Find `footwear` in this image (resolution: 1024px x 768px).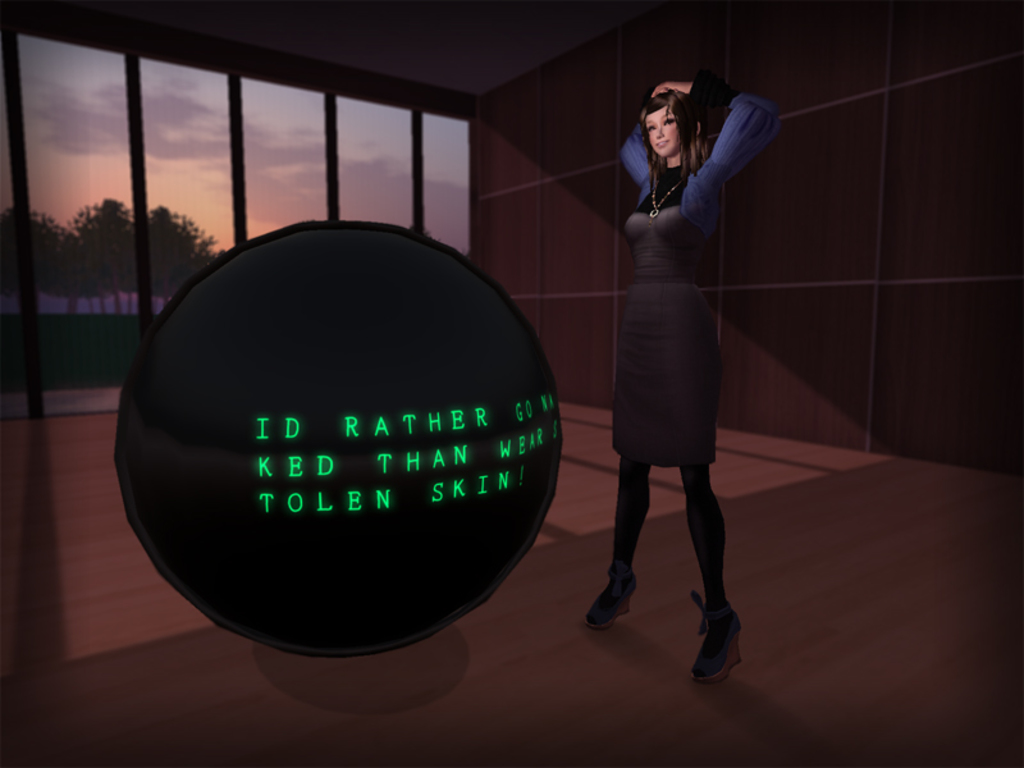
687 598 746 678.
